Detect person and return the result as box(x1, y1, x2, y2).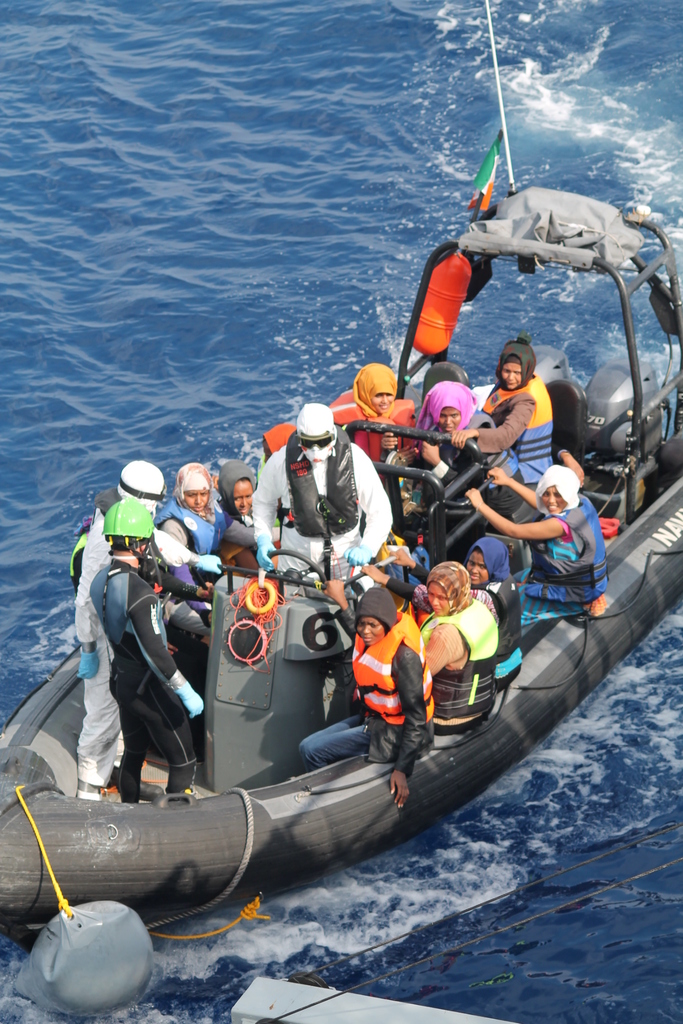
box(292, 572, 442, 817).
